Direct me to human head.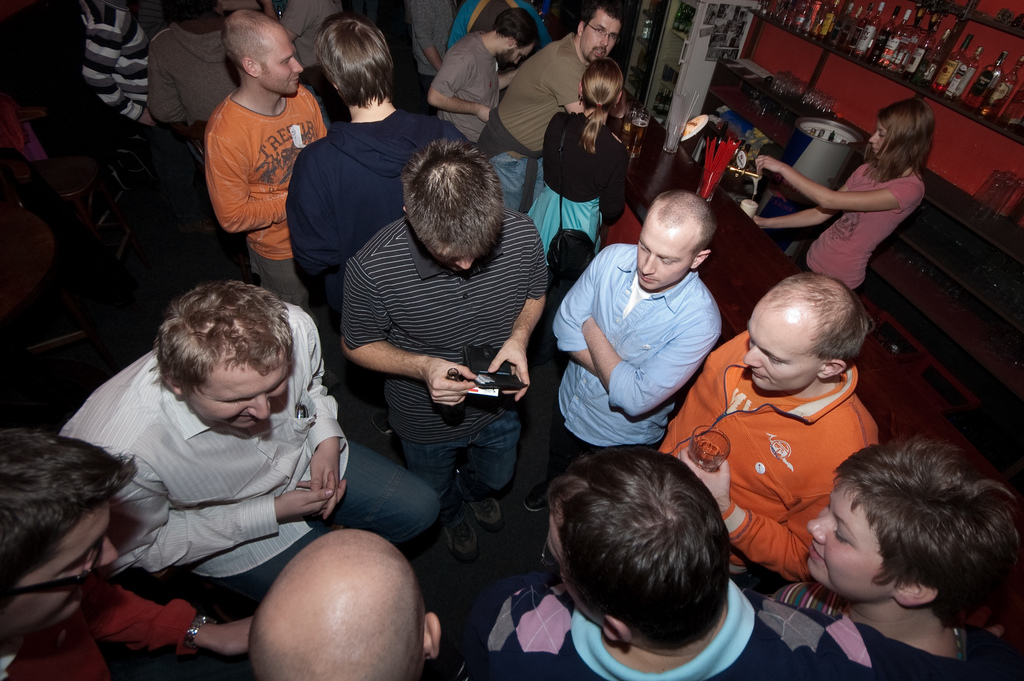
Direction: [x1=403, y1=141, x2=502, y2=277].
